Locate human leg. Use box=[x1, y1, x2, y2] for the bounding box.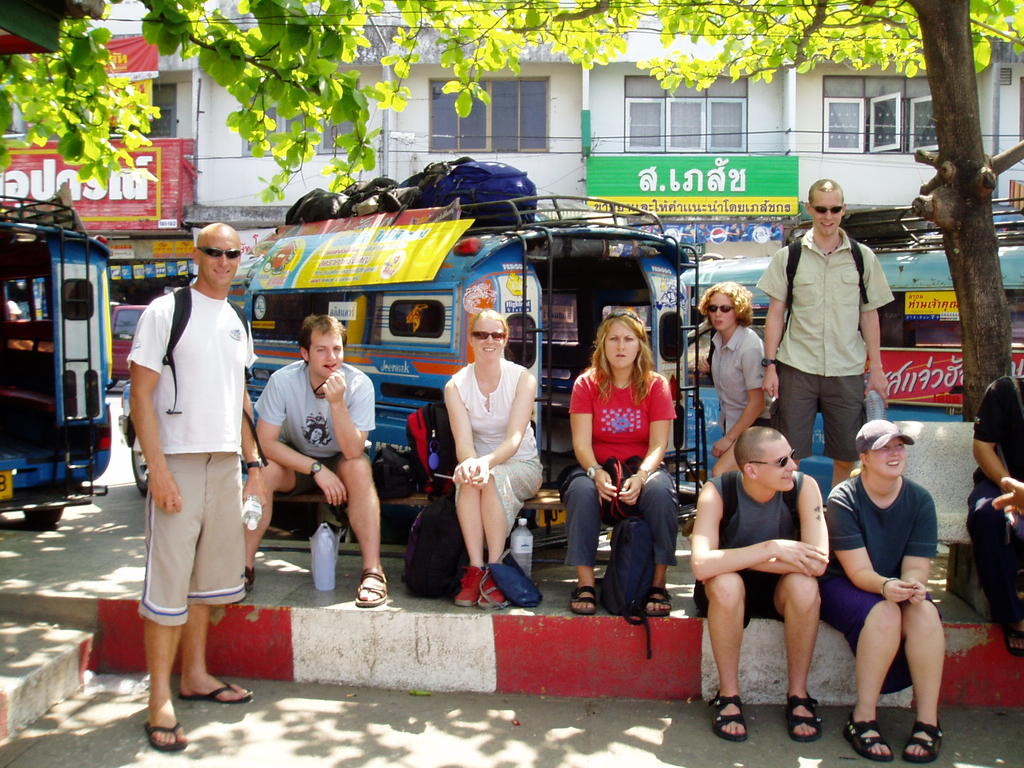
box=[336, 446, 387, 596].
